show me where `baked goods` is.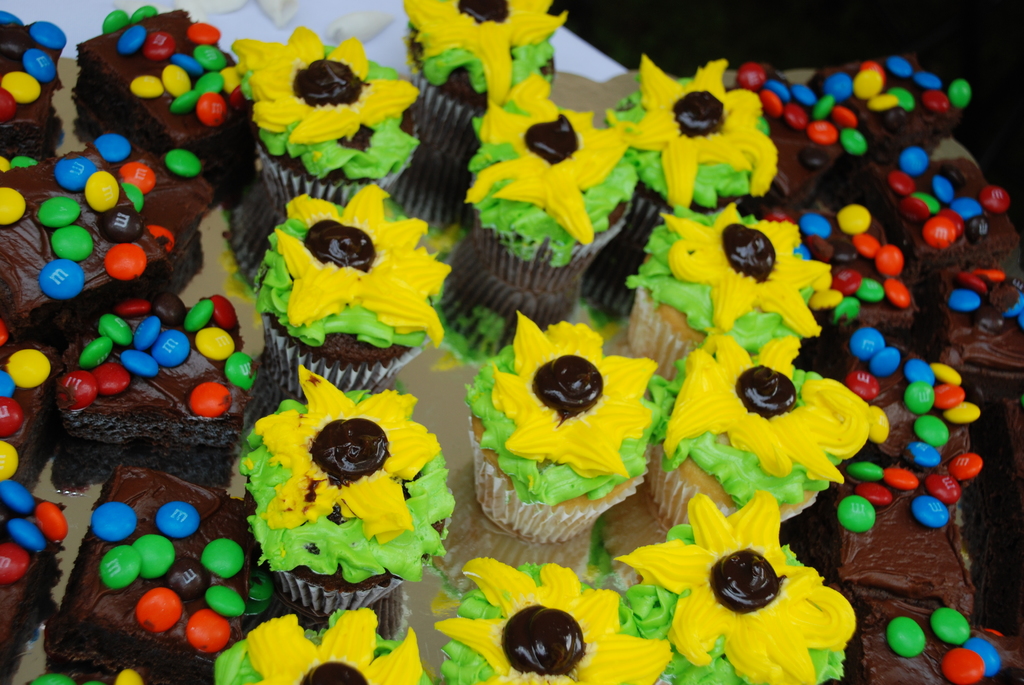
`baked goods` is at 0,477,65,684.
